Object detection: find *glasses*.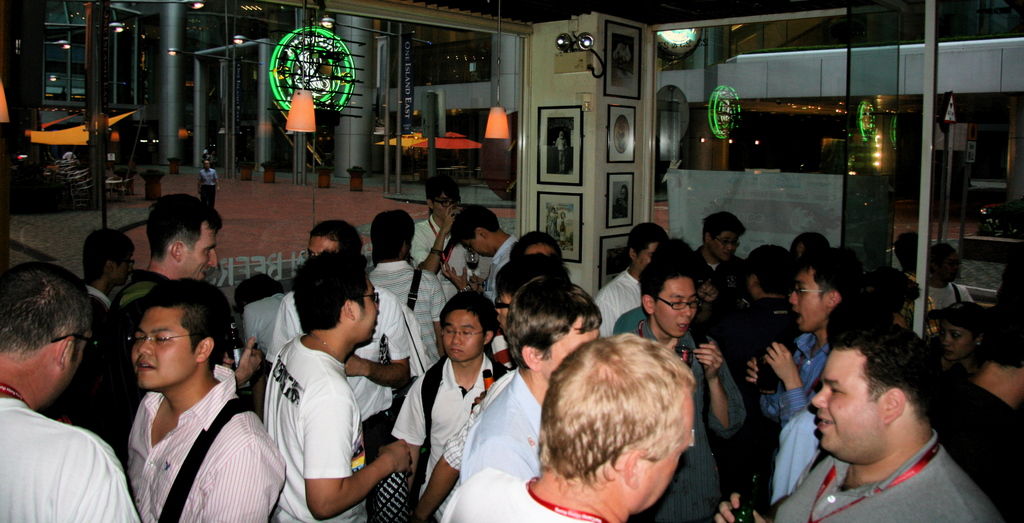
select_region(496, 300, 508, 311).
